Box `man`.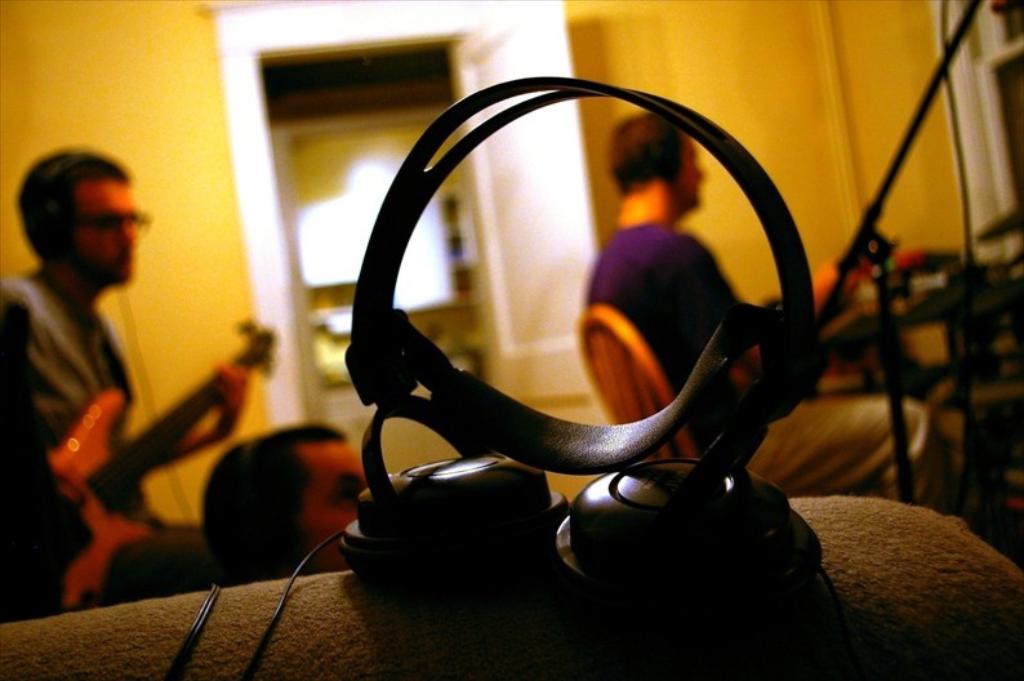
bbox=(0, 148, 253, 624).
